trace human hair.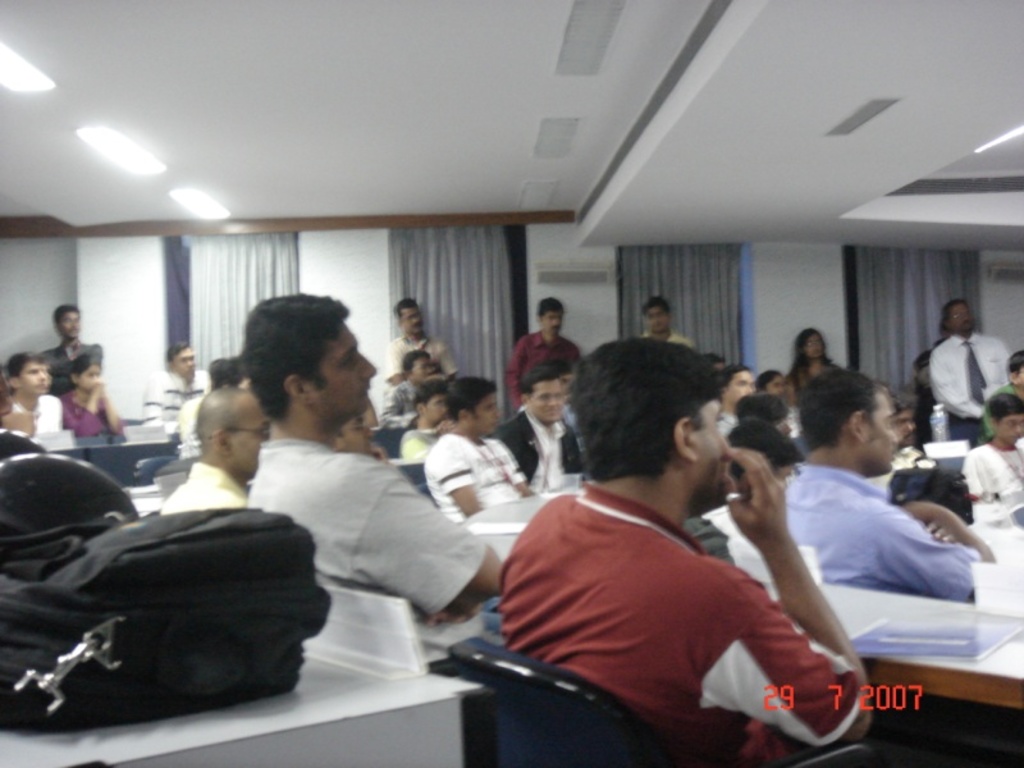
Traced to [799, 369, 874, 451].
